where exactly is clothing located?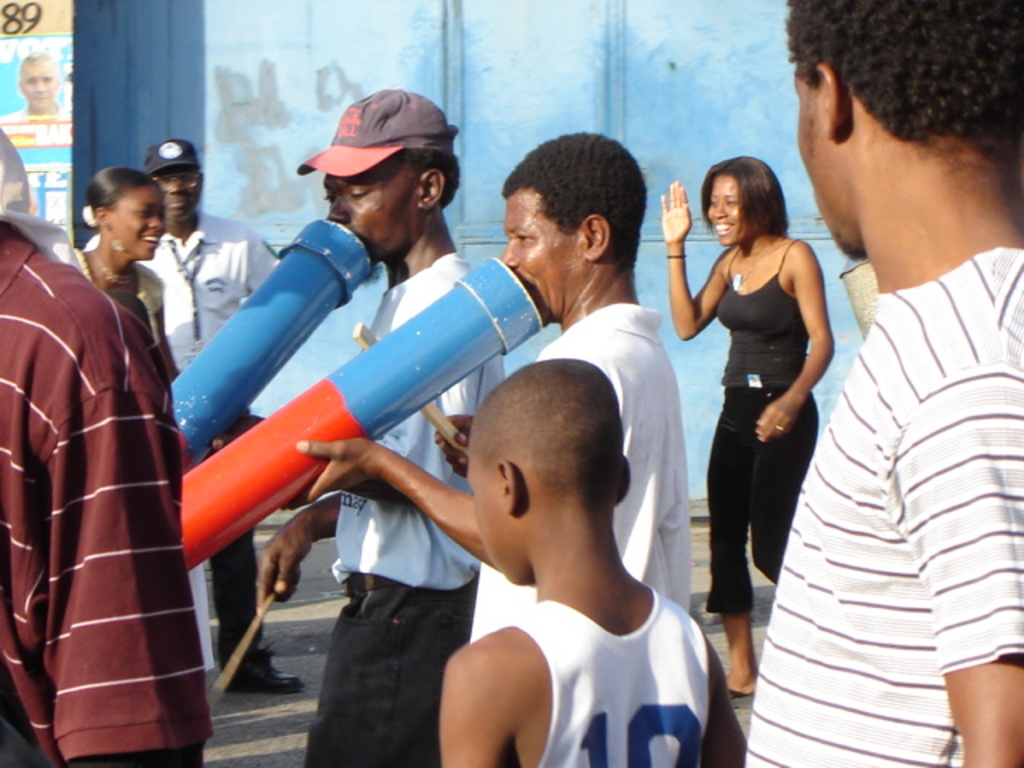
Its bounding box is box=[709, 240, 814, 637].
